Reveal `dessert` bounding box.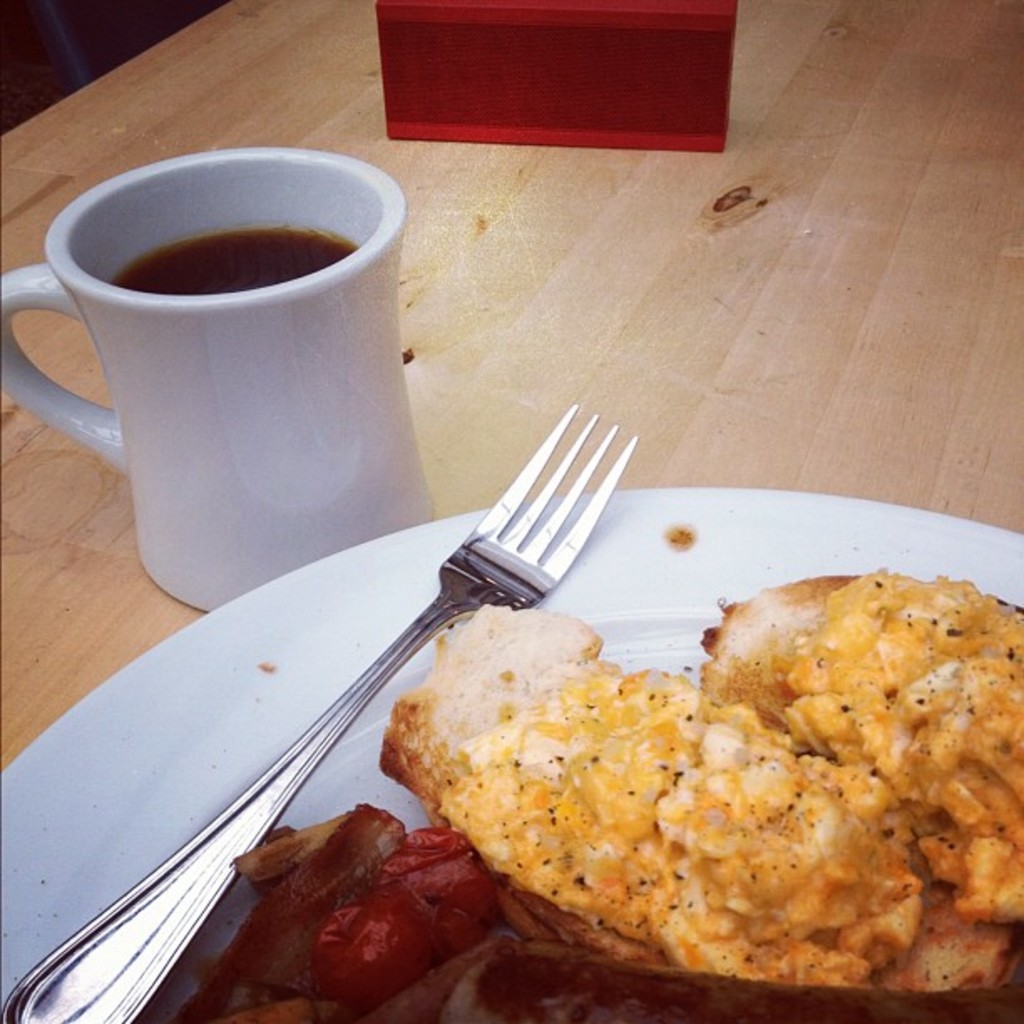
Revealed: left=696, top=561, right=1022, bottom=922.
